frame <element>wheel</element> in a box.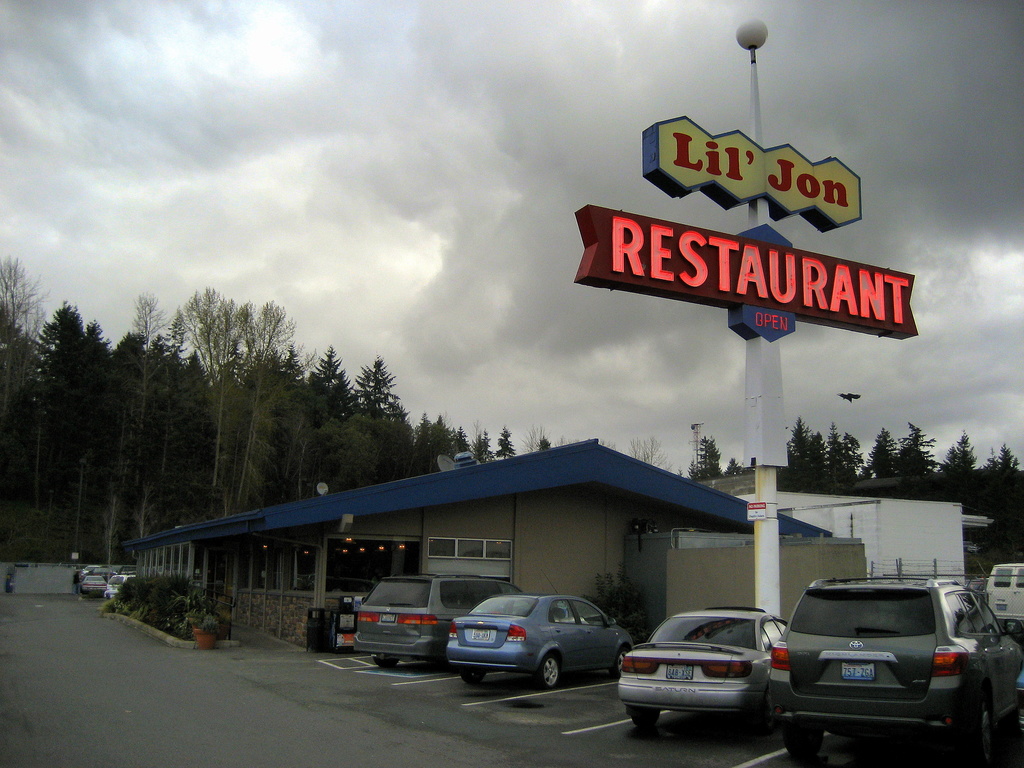
bbox=[456, 671, 488, 685].
